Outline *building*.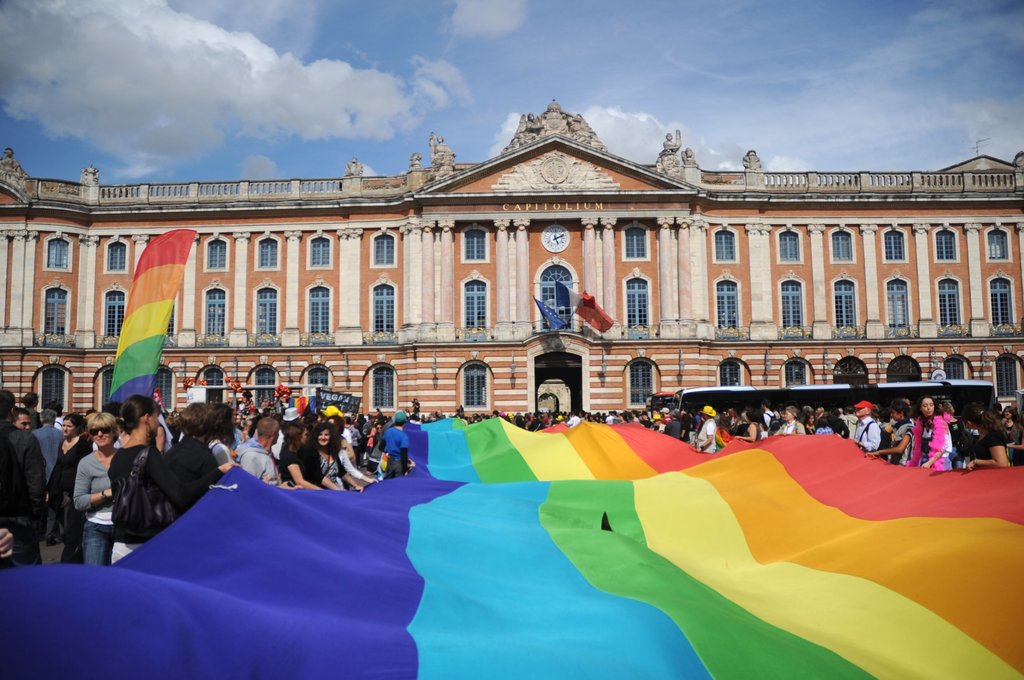
Outline: {"left": 0, "top": 99, "right": 1023, "bottom": 459}.
